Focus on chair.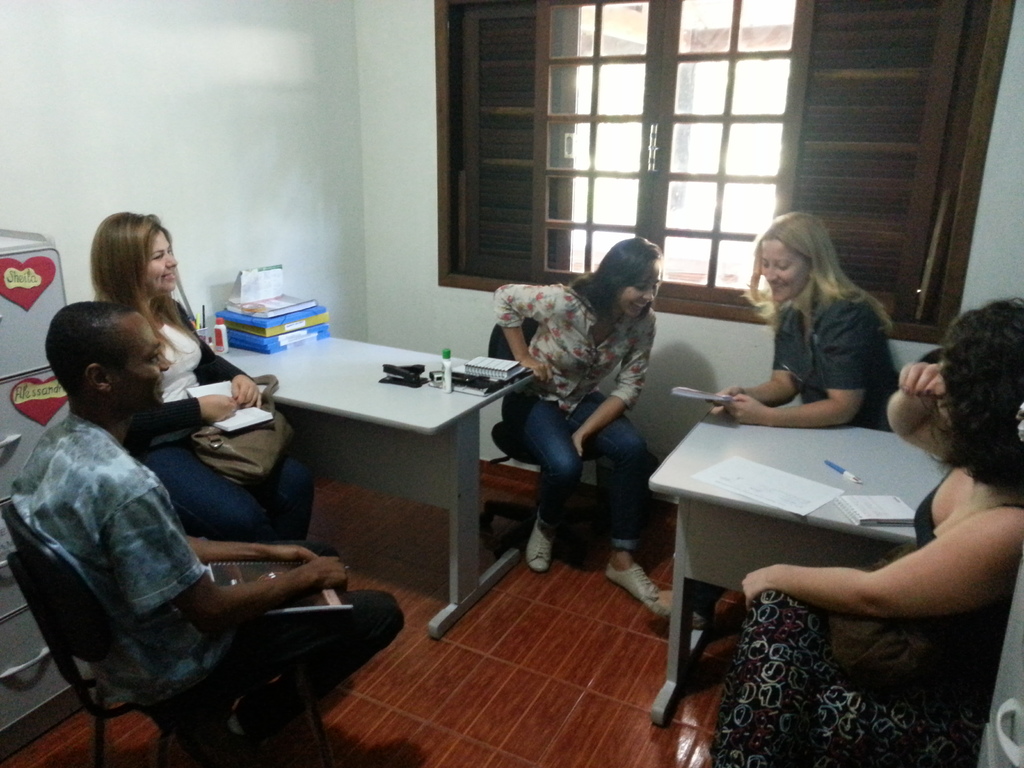
Focused at detection(478, 319, 658, 563).
